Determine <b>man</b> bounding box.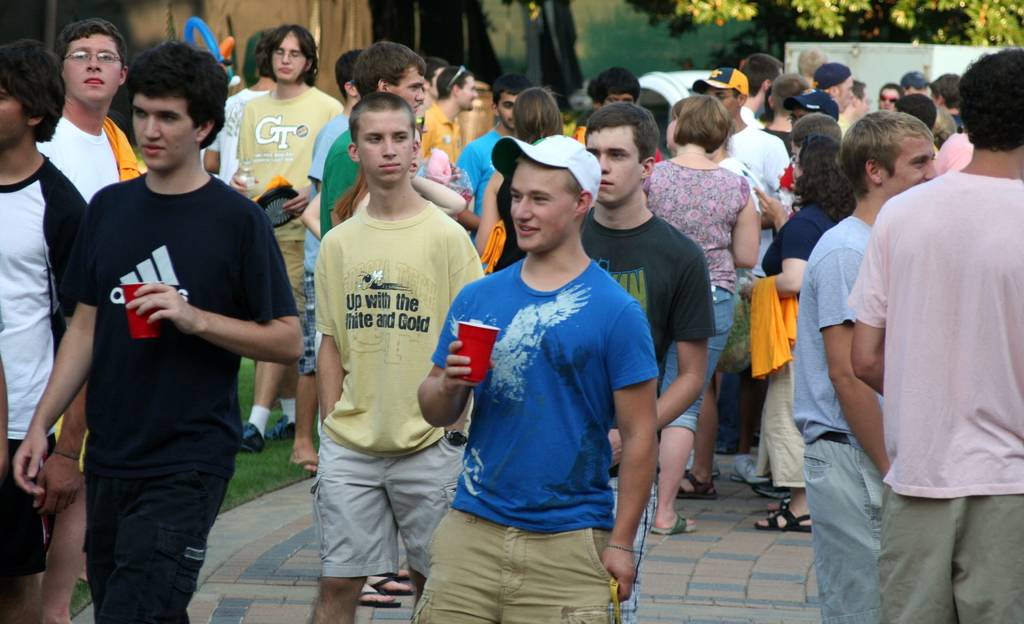
Determined: {"x1": 452, "y1": 67, "x2": 534, "y2": 247}.
